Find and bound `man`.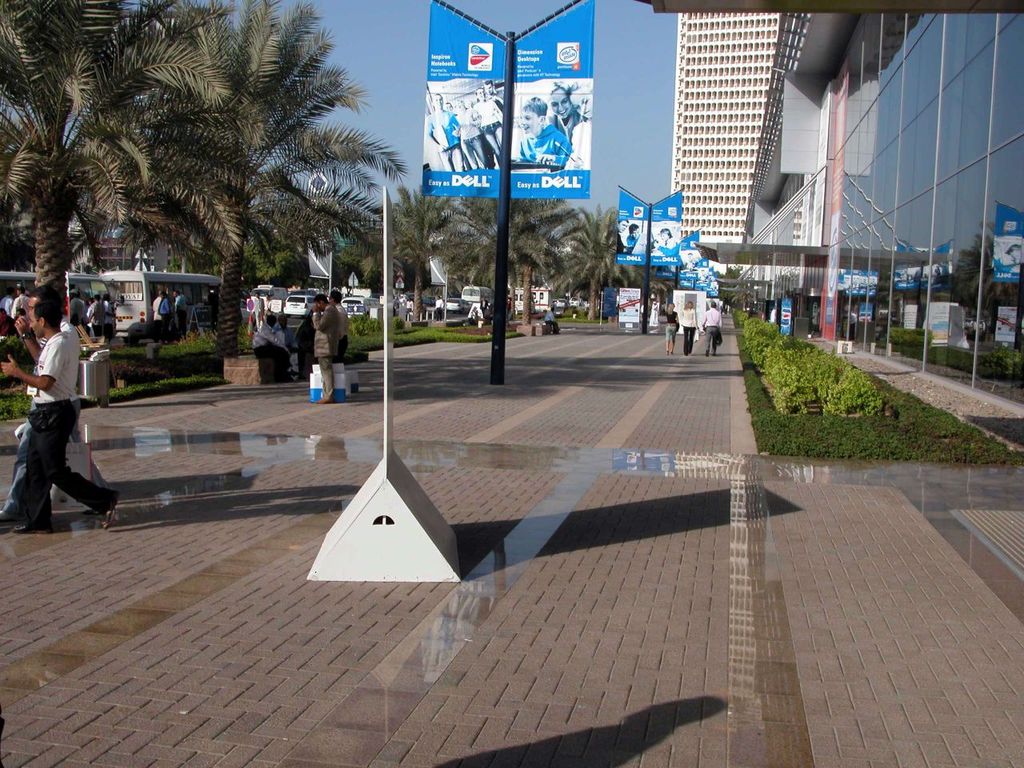
Bound: bbox=[0, 280, 119, 522].
